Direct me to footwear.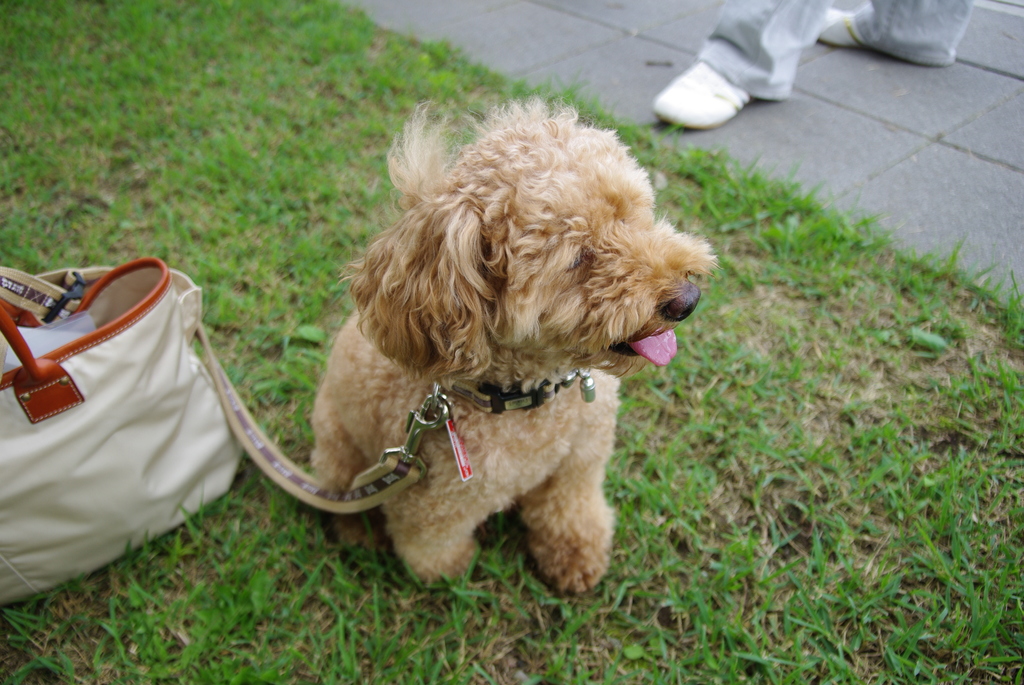
Direction: left=819, top=14, right=892, bottom=43.
